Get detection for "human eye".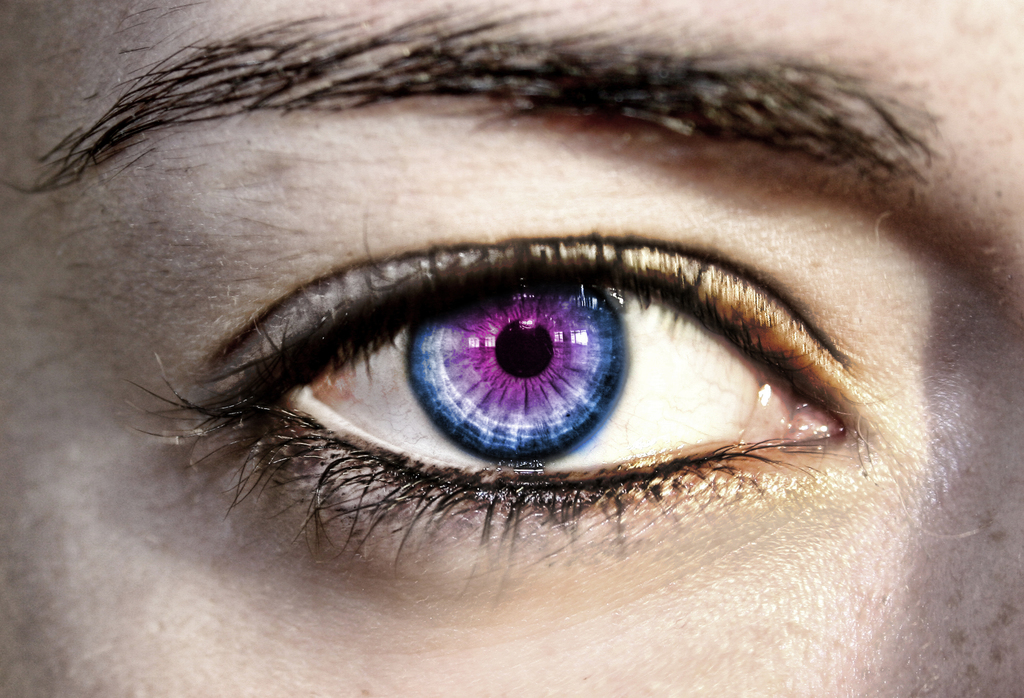
Detection: rect(115, 202, 881, 616).
